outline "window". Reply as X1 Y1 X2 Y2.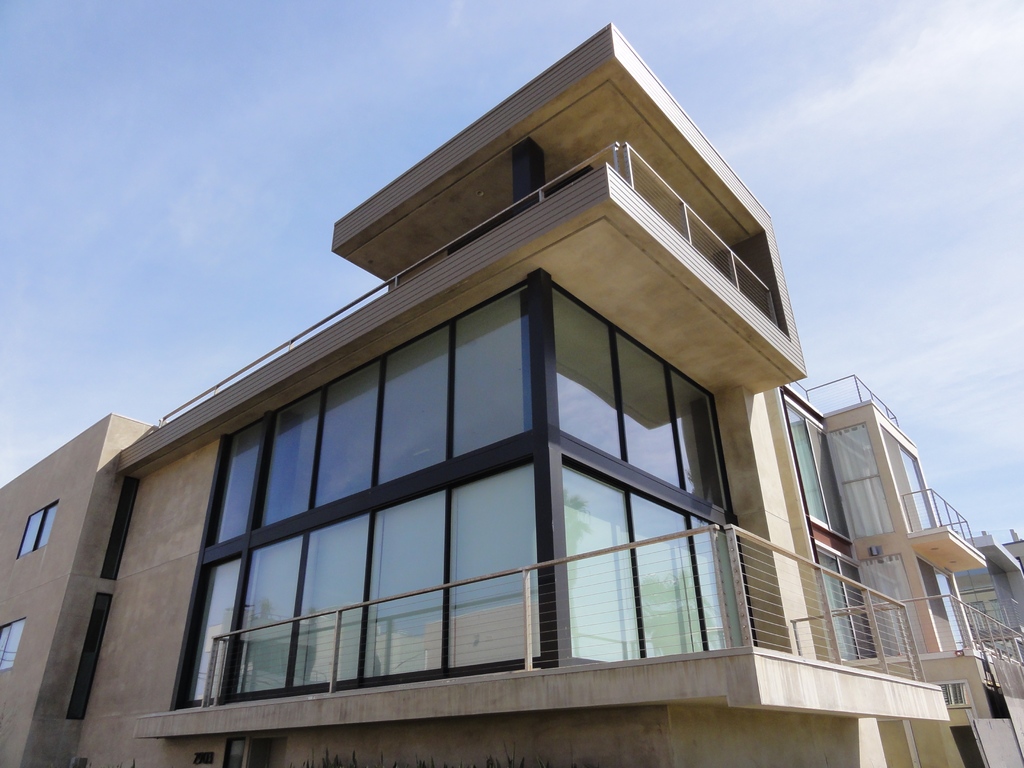
858 554 920 658.
